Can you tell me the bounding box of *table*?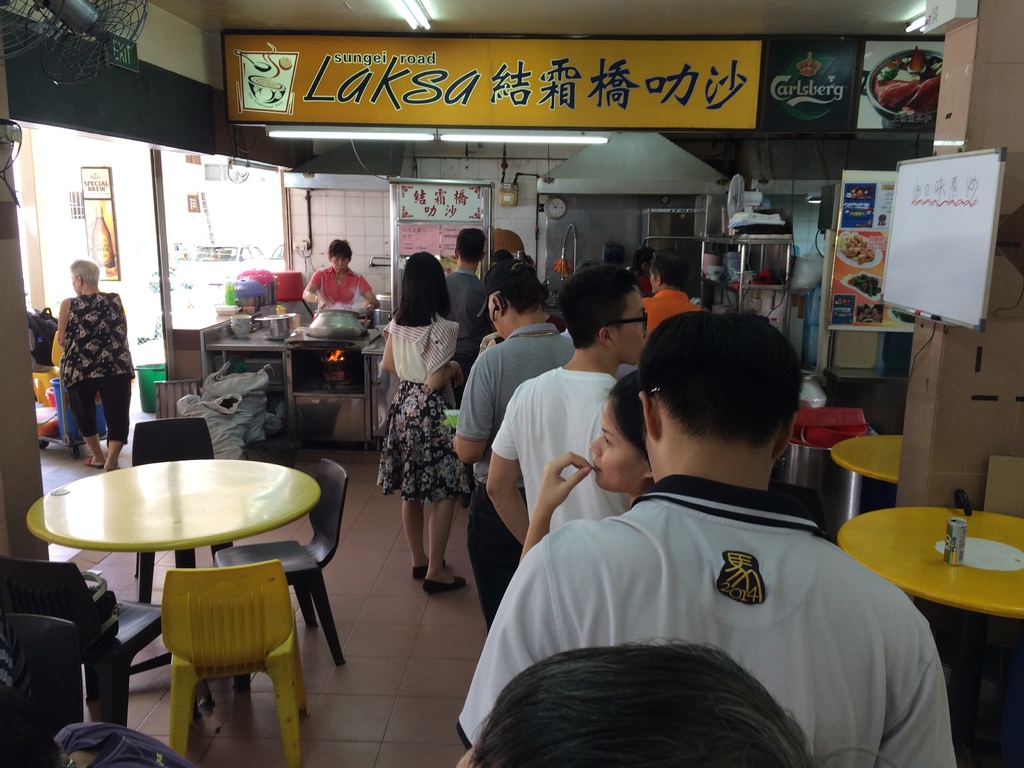
31, 462, 328, 694.
